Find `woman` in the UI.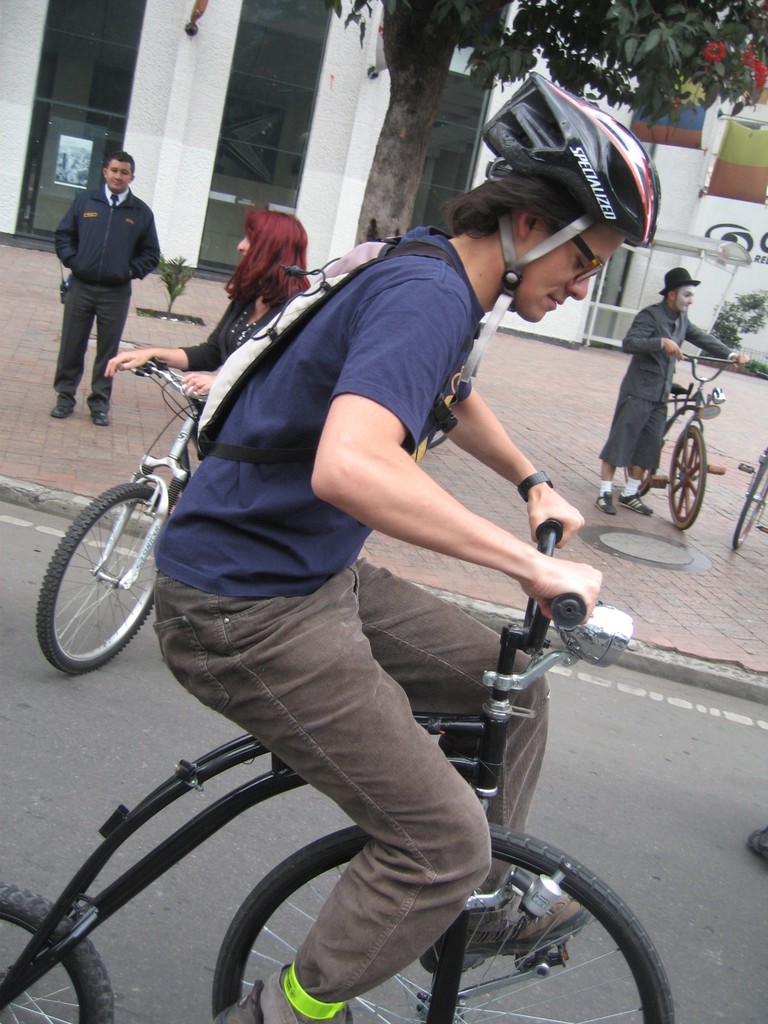
UI element at bbox=(103, 203, 310, 397).
